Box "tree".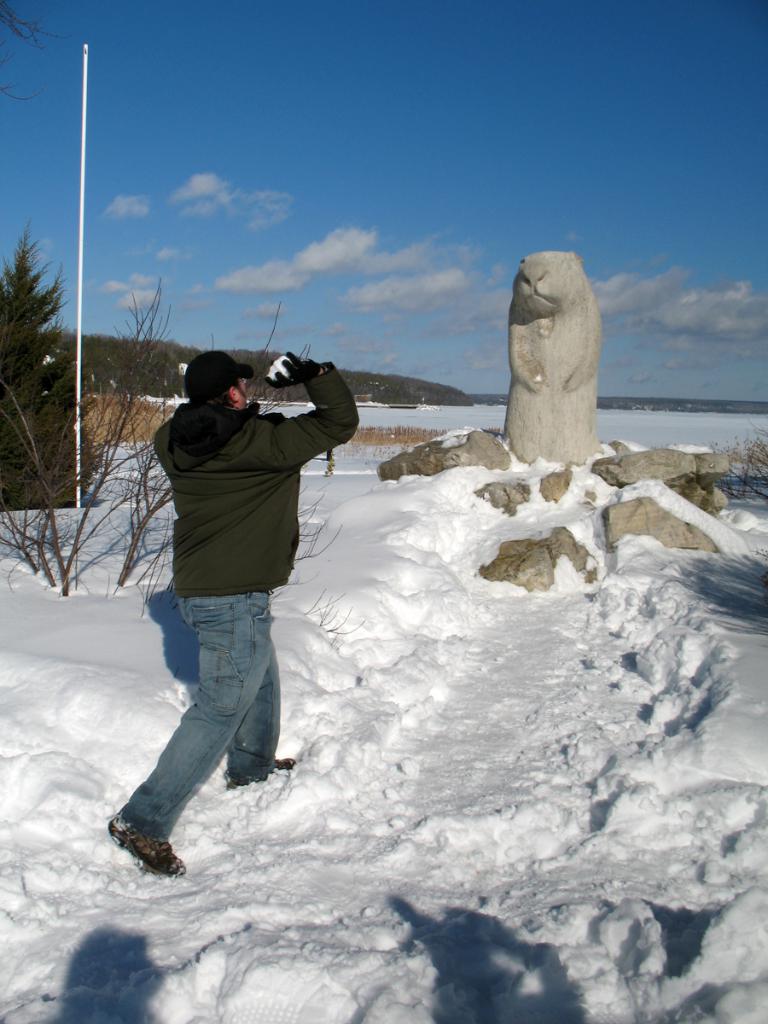
<region>0, 274, 323, 598</region>.
